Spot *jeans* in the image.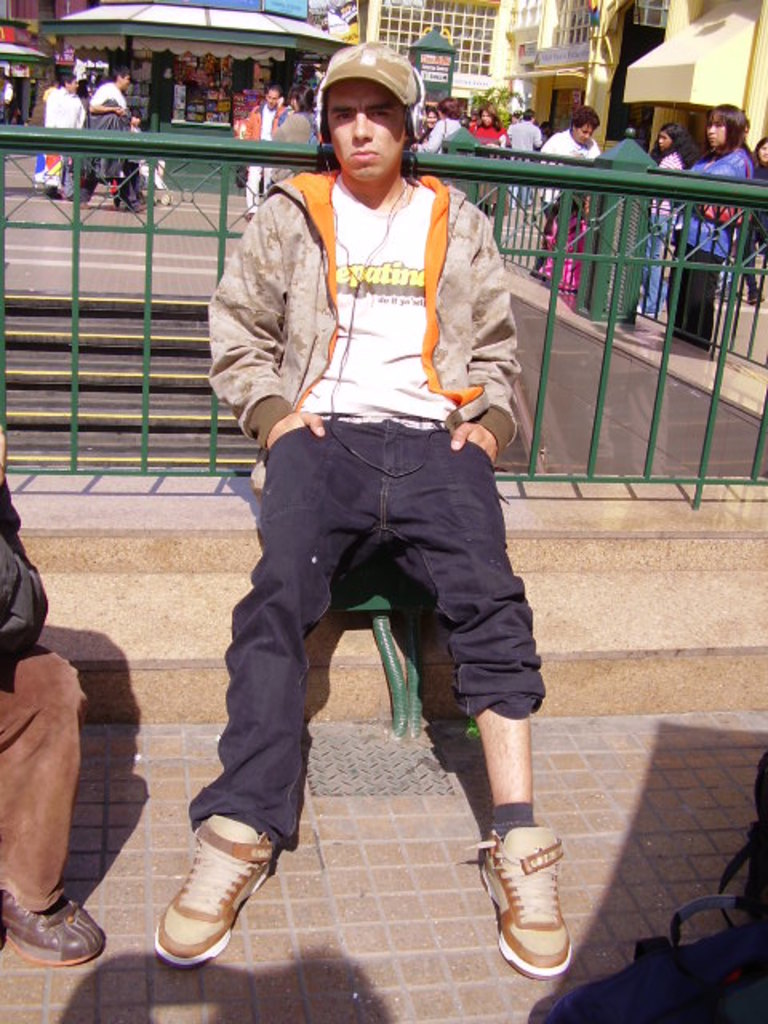
*jeans* found at <bbox>203, 491, 514, 910</bbox>.
